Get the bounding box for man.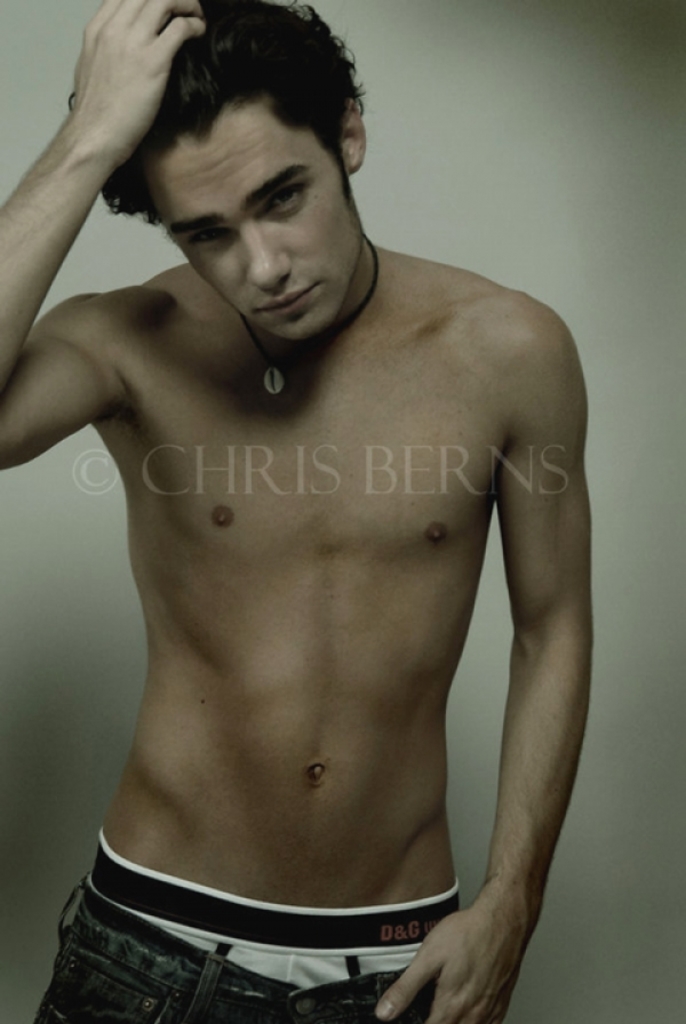
(left=0, top=0, right=589, bottom=1023).
